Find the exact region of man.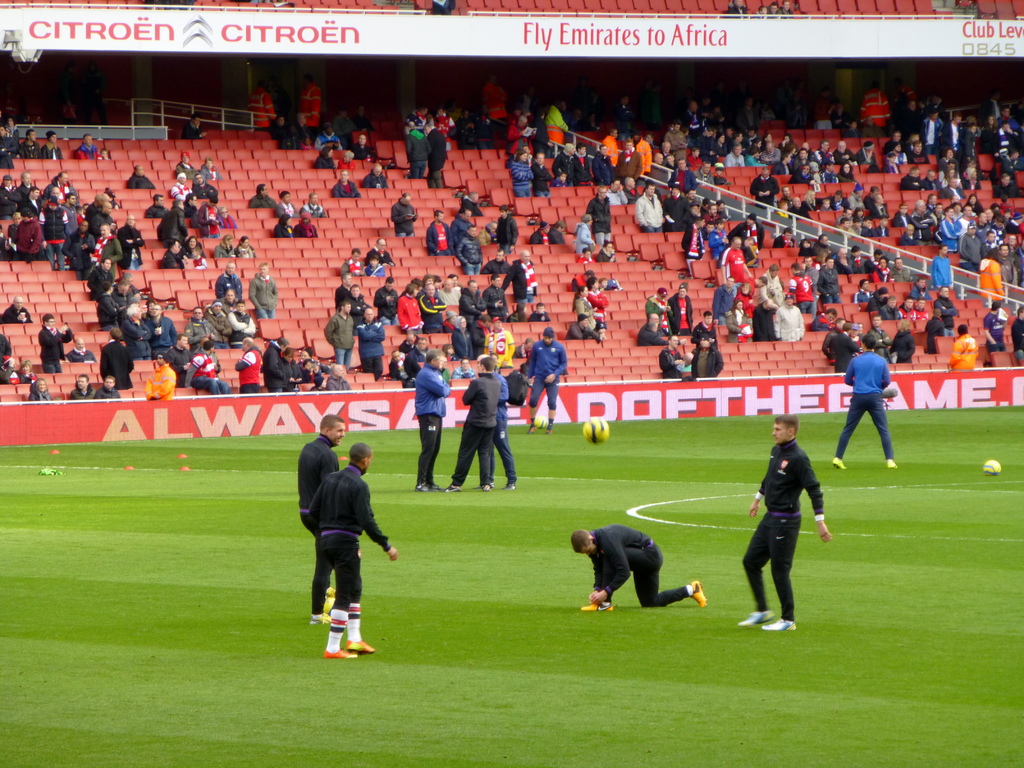
Exact region: (655, 335, 692, 388).
